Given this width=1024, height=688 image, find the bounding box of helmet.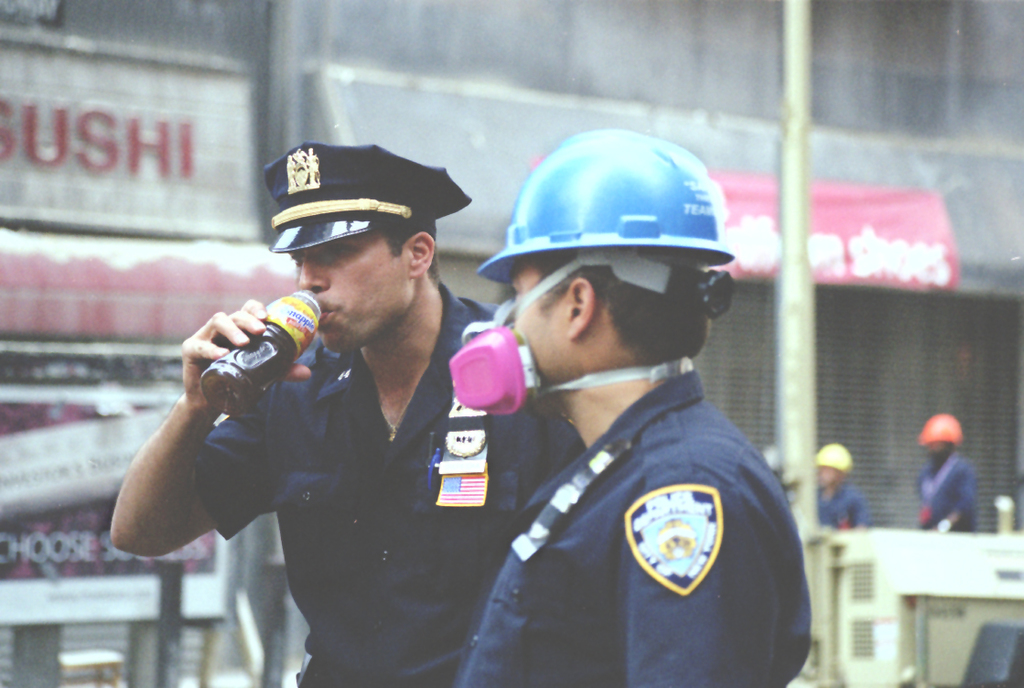
pyautogui.locateOnScreen(926, 415, 965, 456).
